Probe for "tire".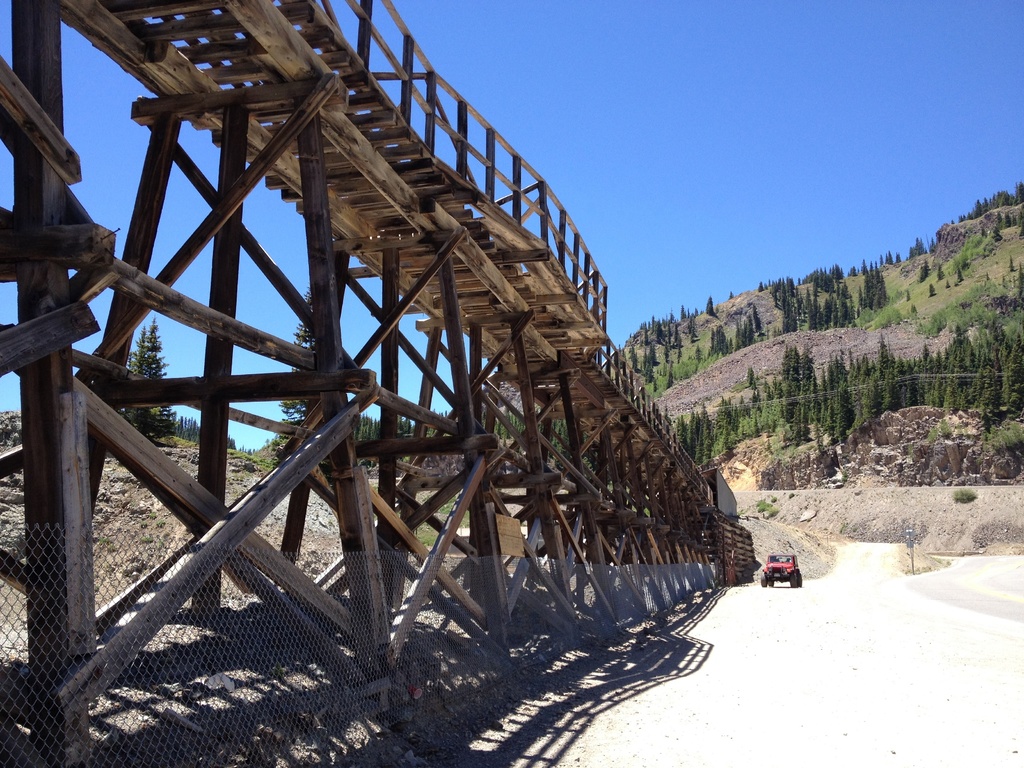
Probe result: {"x1": 796, "y1": 566, "x2": 803, "y2": 585}.
